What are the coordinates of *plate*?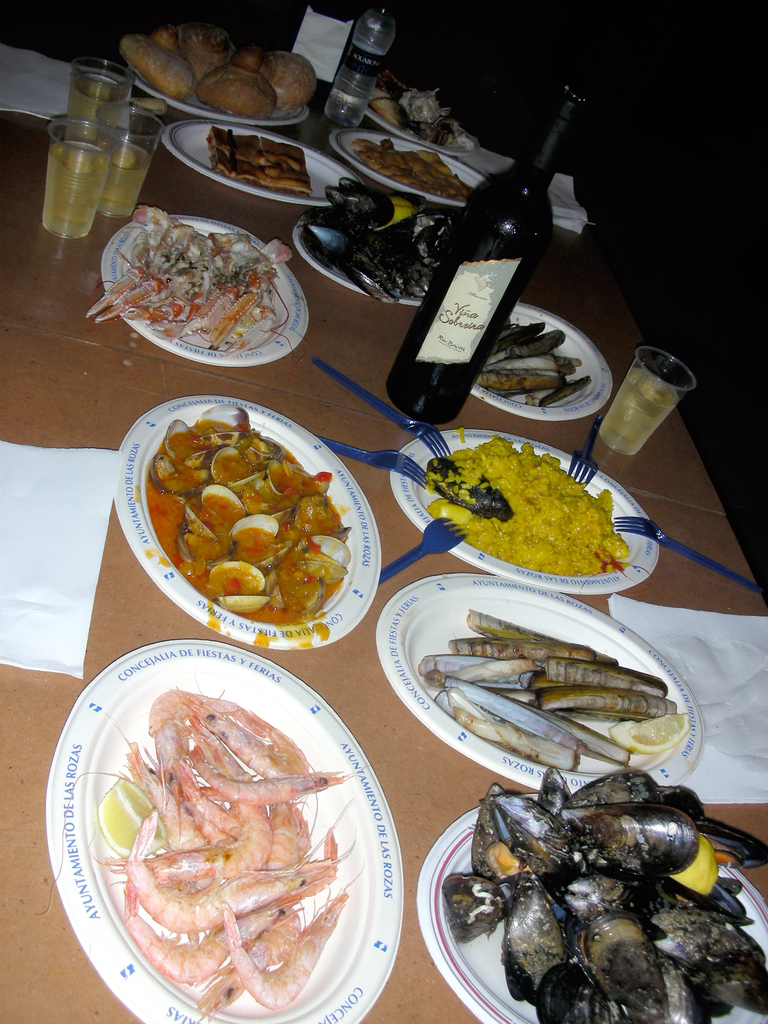
328/120/503/206.
